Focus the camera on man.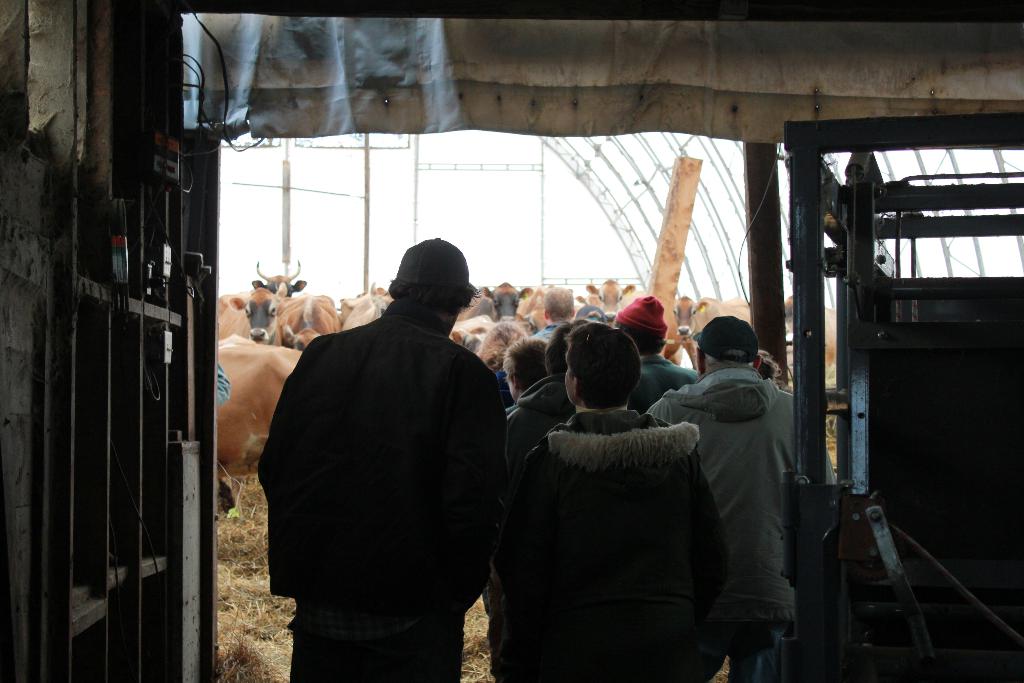
Focus region: box(491, 323, 730, 682).
